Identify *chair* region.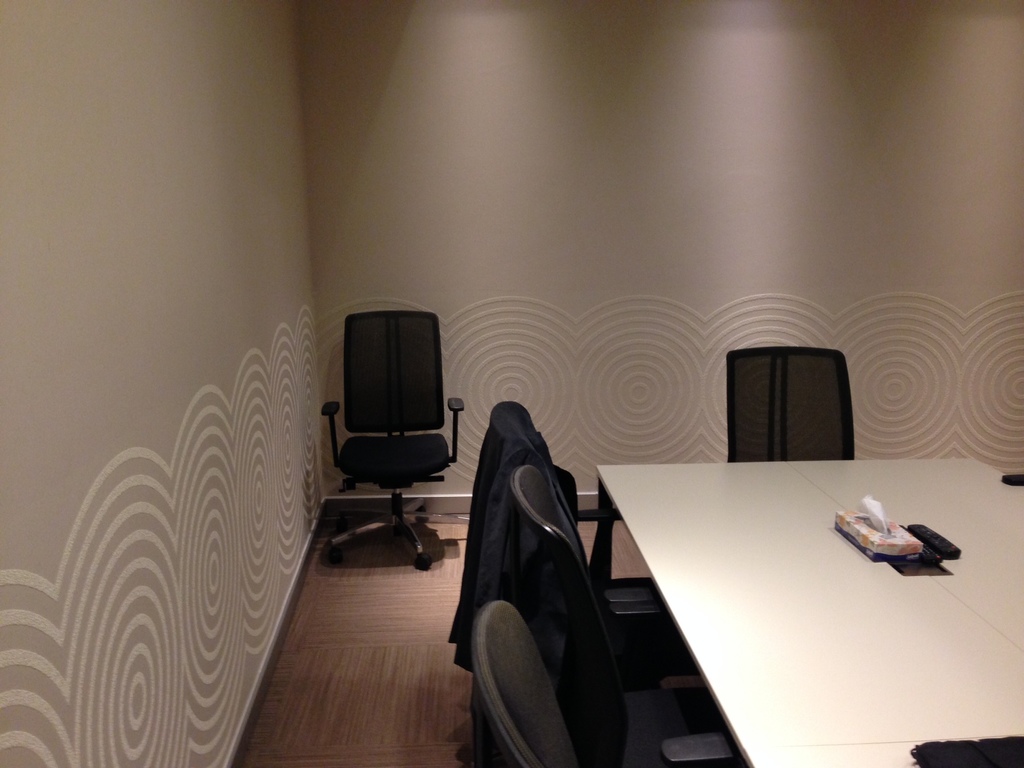
Region: [left=453, top=401, right=668, bottom=669].
